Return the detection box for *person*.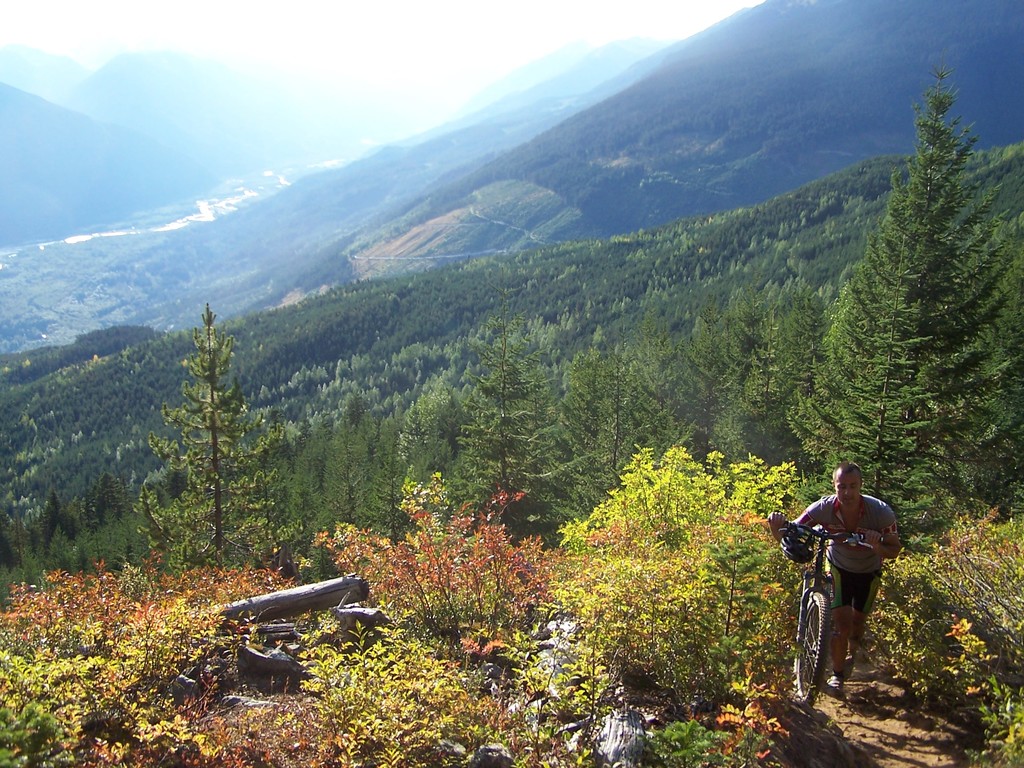
(798,470,898,703).
